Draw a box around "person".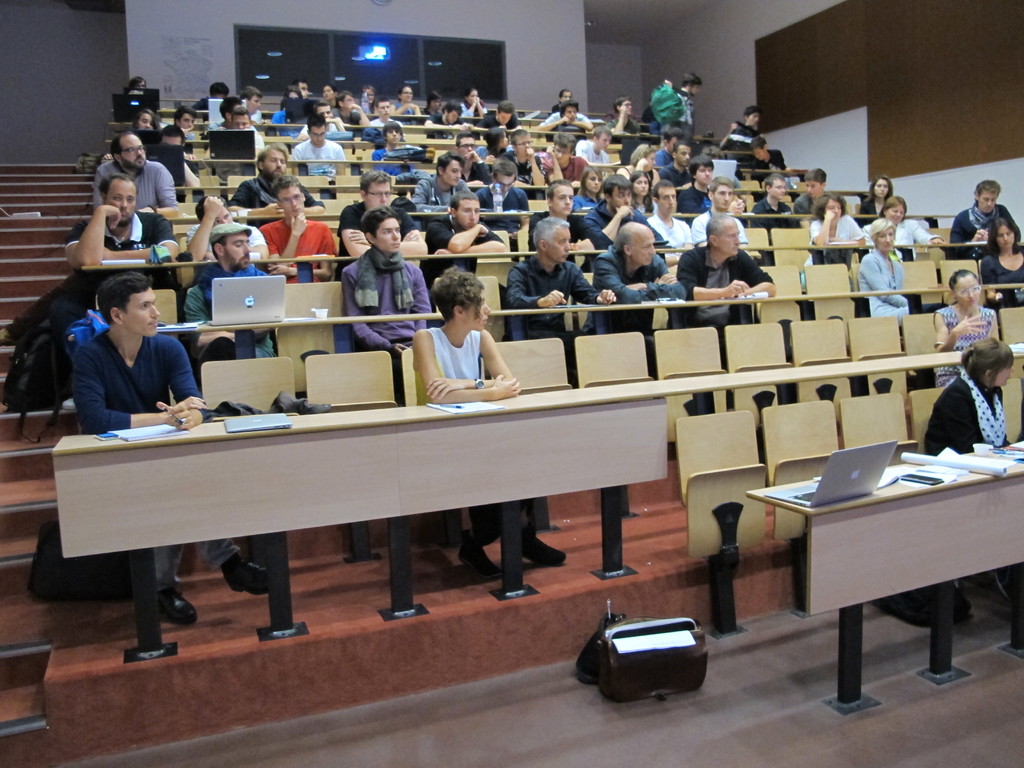
locate(946, 173, 1021, 256).
